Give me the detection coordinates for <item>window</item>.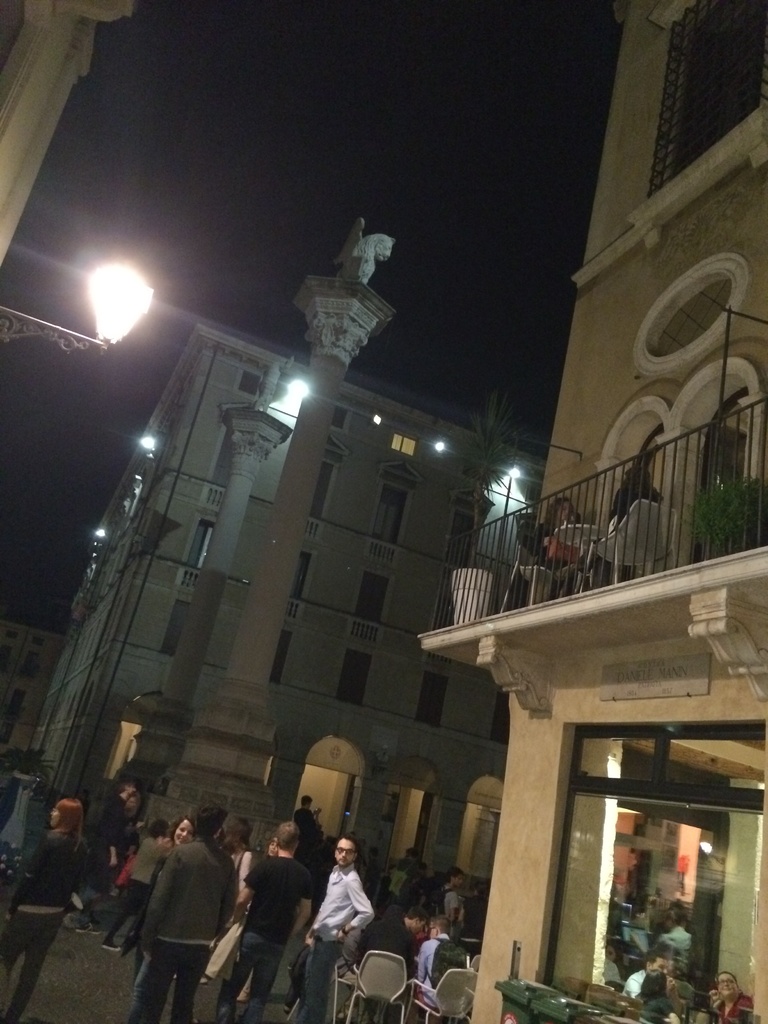
left=699, top=389, right=767, bottom=557.
